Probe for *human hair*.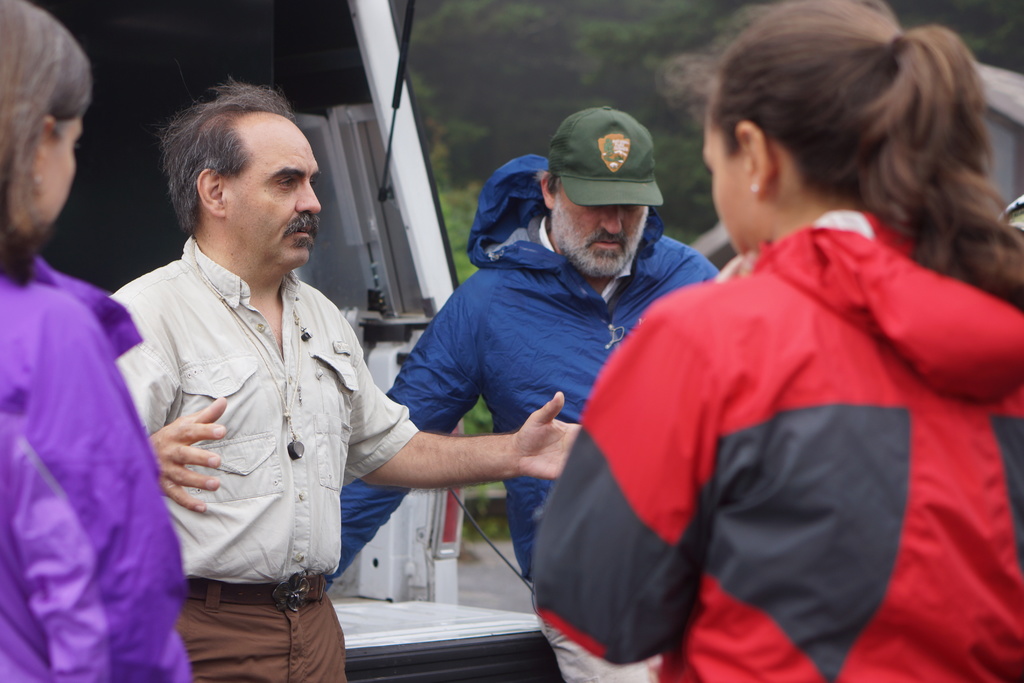
Probe result: <box>709,1,984,281</box>.
